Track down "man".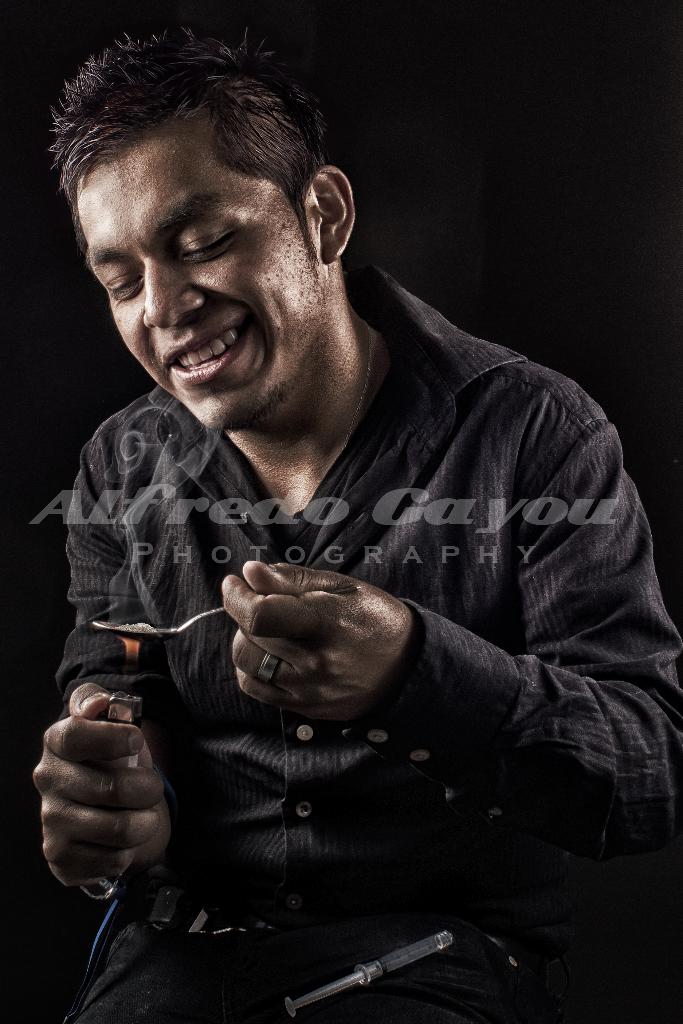
Tracked to <region>19, 42, 668, 1023</region>.
